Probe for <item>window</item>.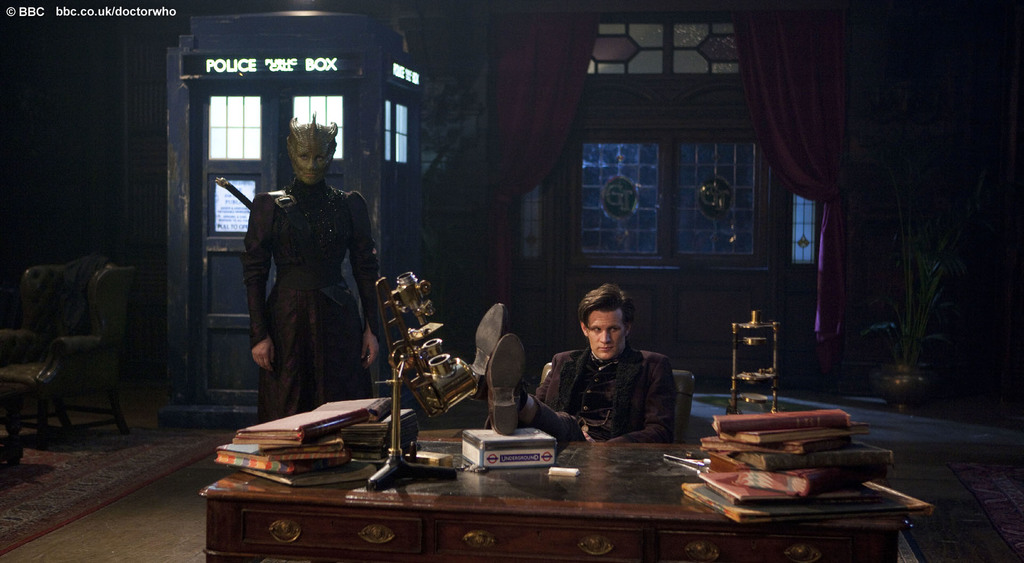
Probe result: pyautogui.locateOnScreen(197, 81, 257, 162).
